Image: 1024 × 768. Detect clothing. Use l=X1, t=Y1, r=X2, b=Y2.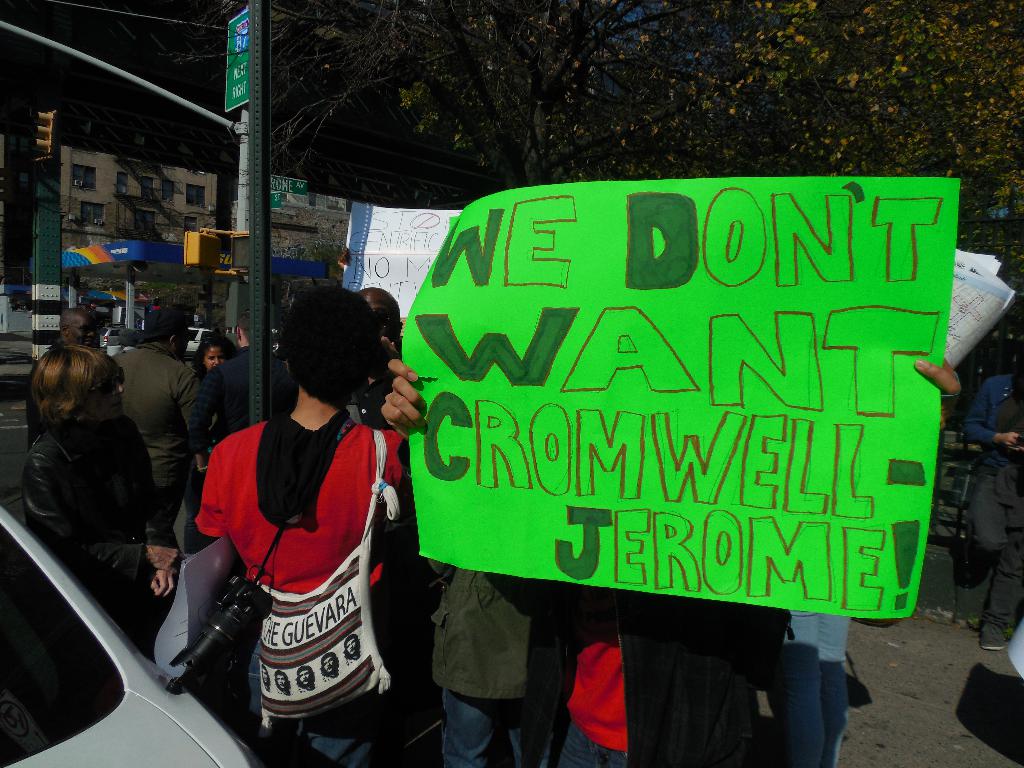
l=964, t=363, r=1023, b=639.
